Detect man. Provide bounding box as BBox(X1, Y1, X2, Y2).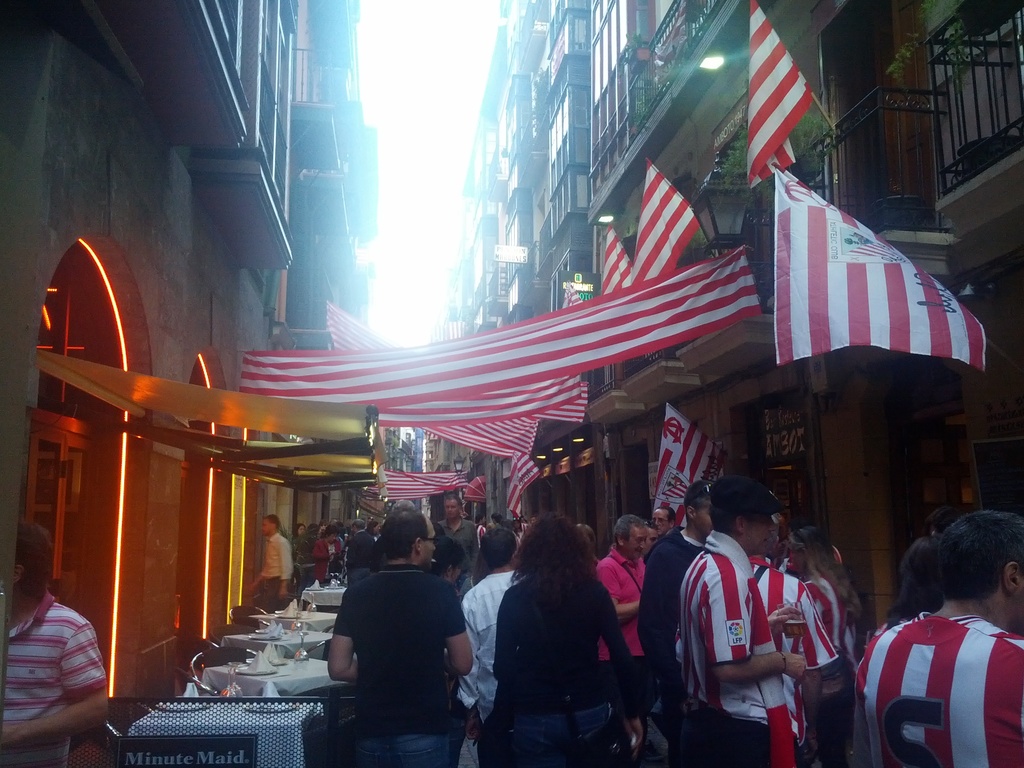
BBox(435, 490, 492, 567).
